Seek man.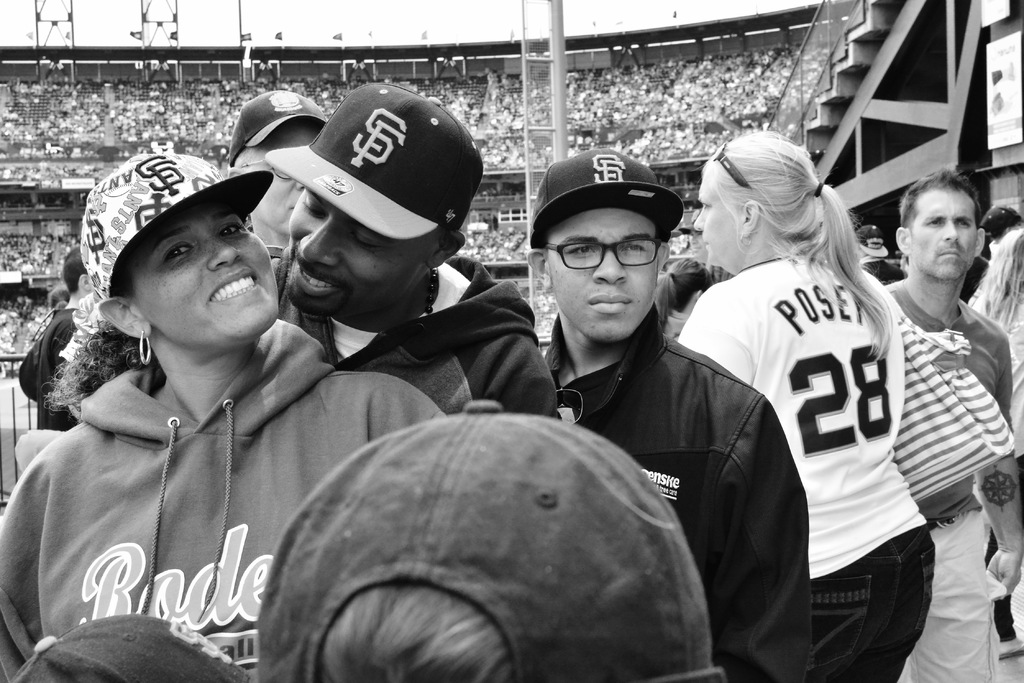
region(852, 149, 1014, 664).
